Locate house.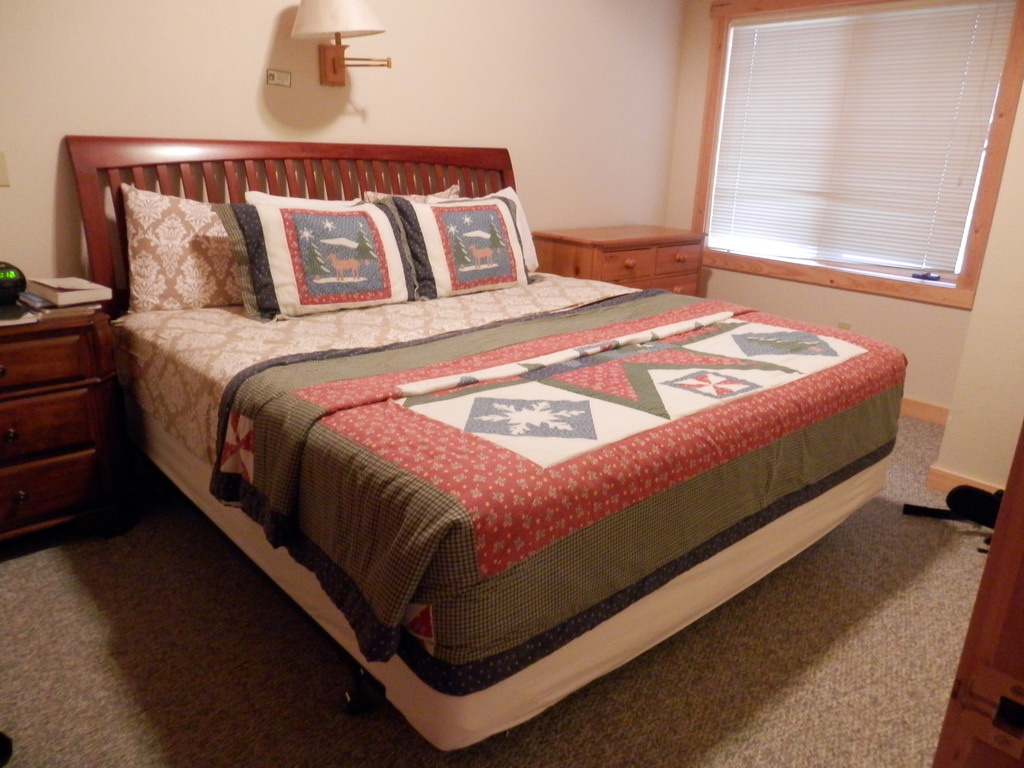
Bounding box: <region>0, 2, 1023, 766</region>.
